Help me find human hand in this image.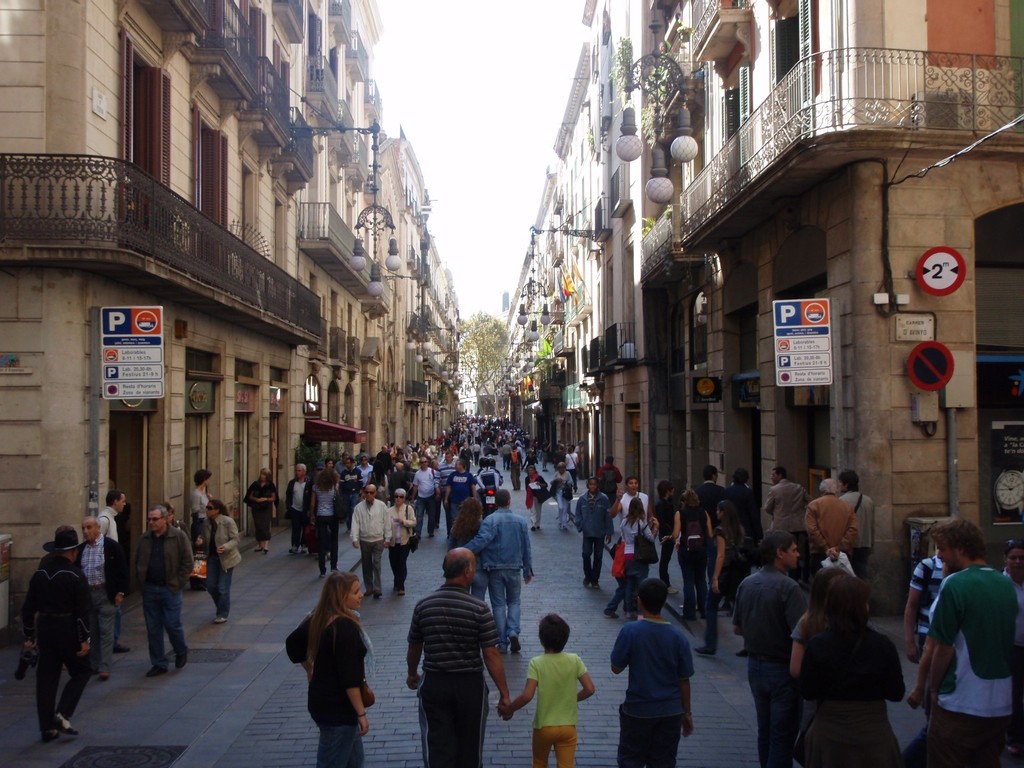
Found it: box(651, 517, 657, 529).
